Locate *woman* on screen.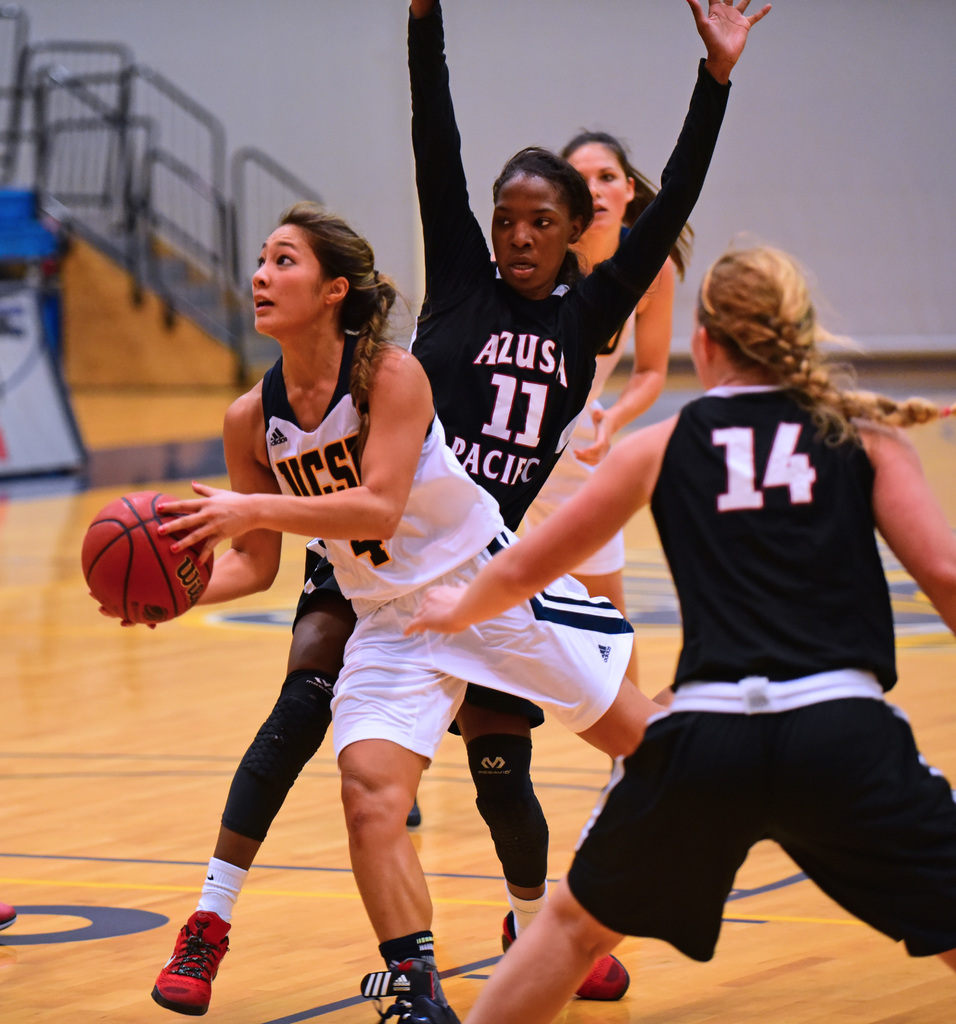
On screen at <box>86,195,677,1023</box>.
